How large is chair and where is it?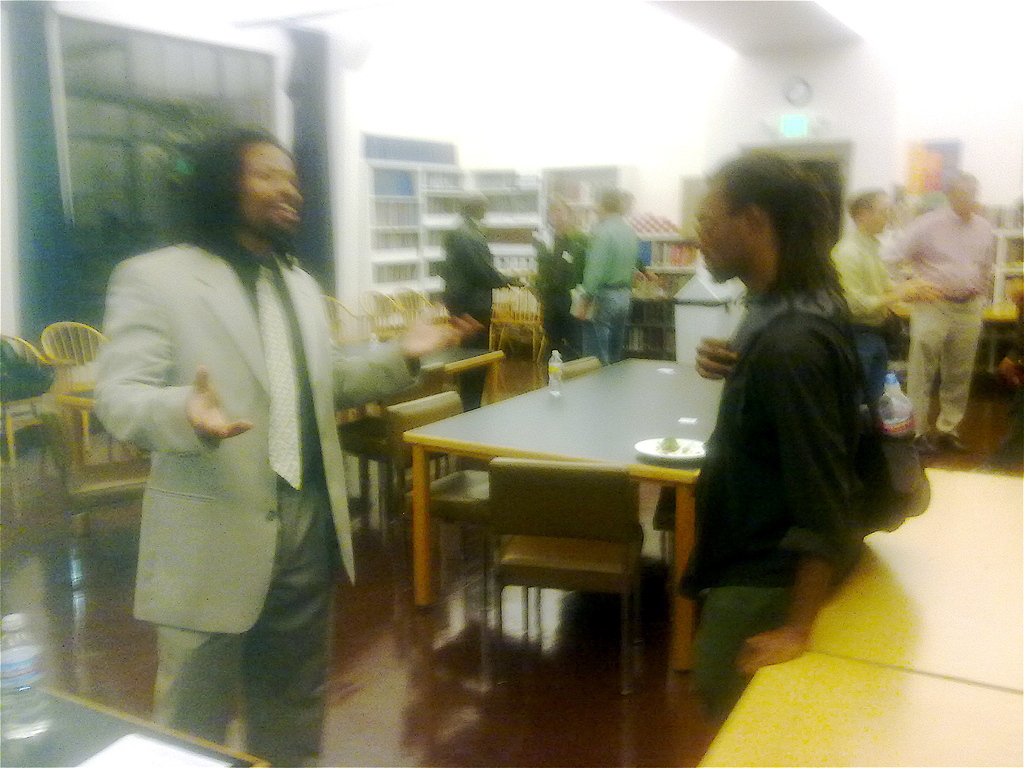
Bounding box: [40,318,126,454].
